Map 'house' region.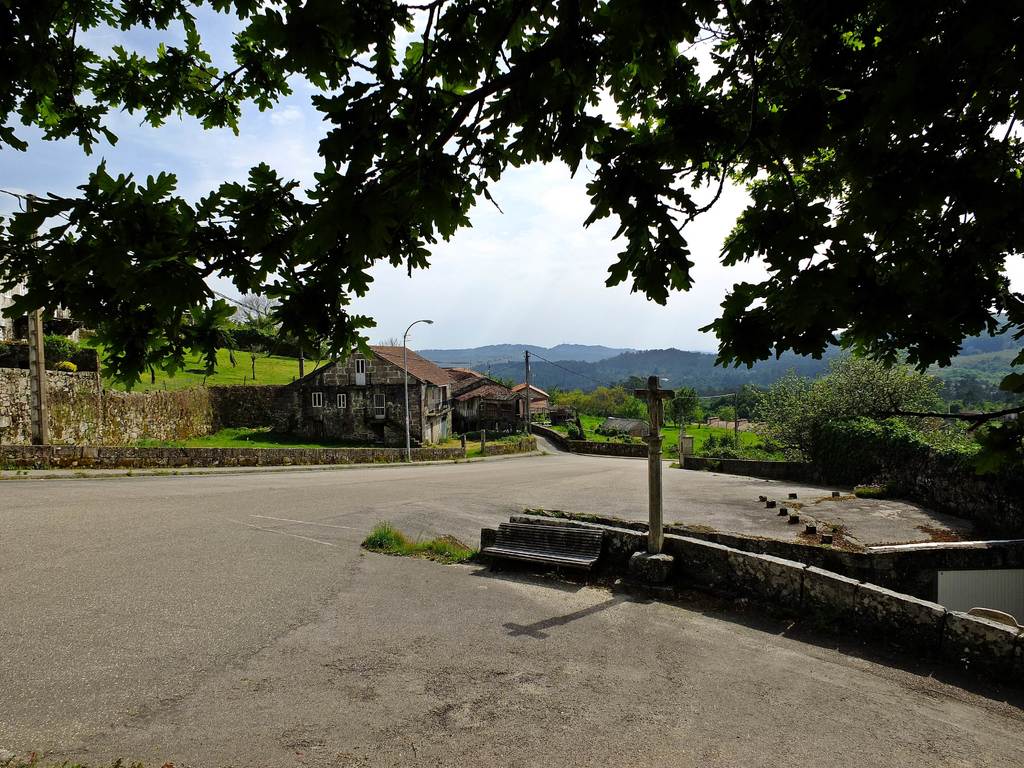
Mapped to [x1=269, y1=341, x2=453, y2=444].
